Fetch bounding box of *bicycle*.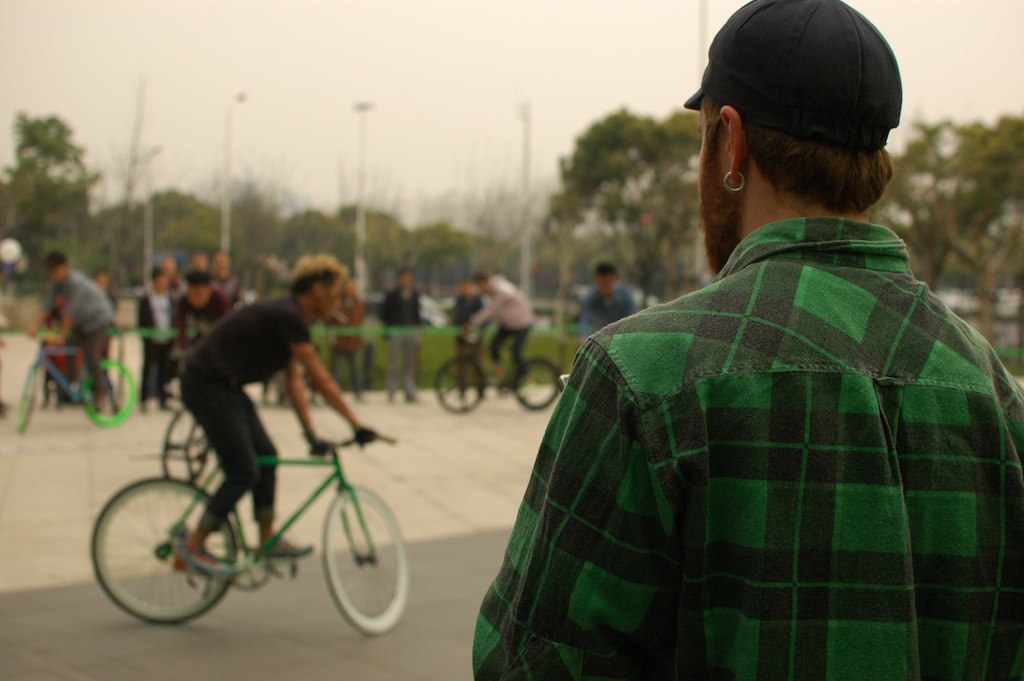
Bbox: x1=93, y1=390, x2=409, y2=649.
